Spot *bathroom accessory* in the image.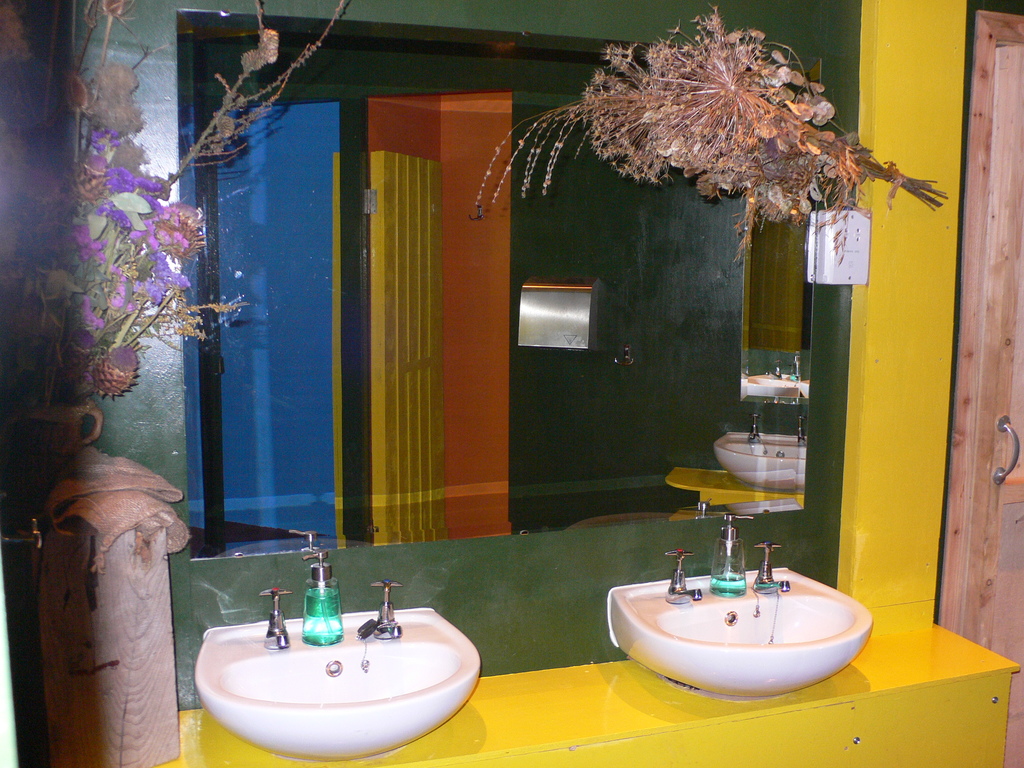
*bathroom accessory* found at (665,548,703,604).
